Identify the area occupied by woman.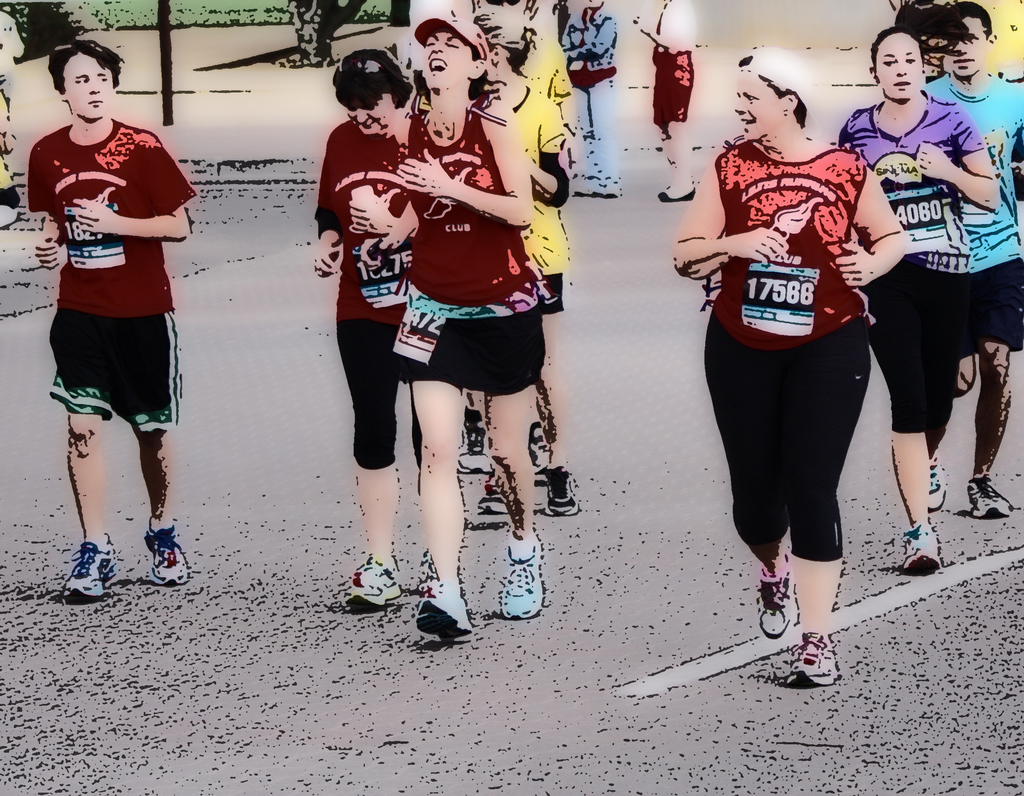
Area: bbox=[313, 47, 465, 617].
